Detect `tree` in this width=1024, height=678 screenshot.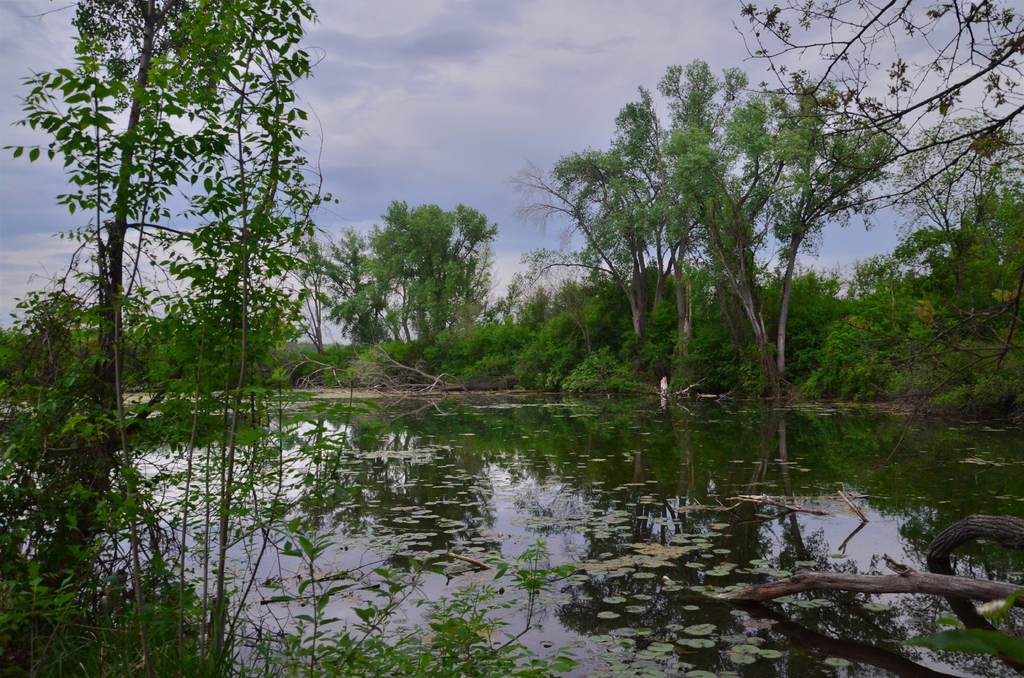
Detection: BBox(732, 0, 1023, 281).
